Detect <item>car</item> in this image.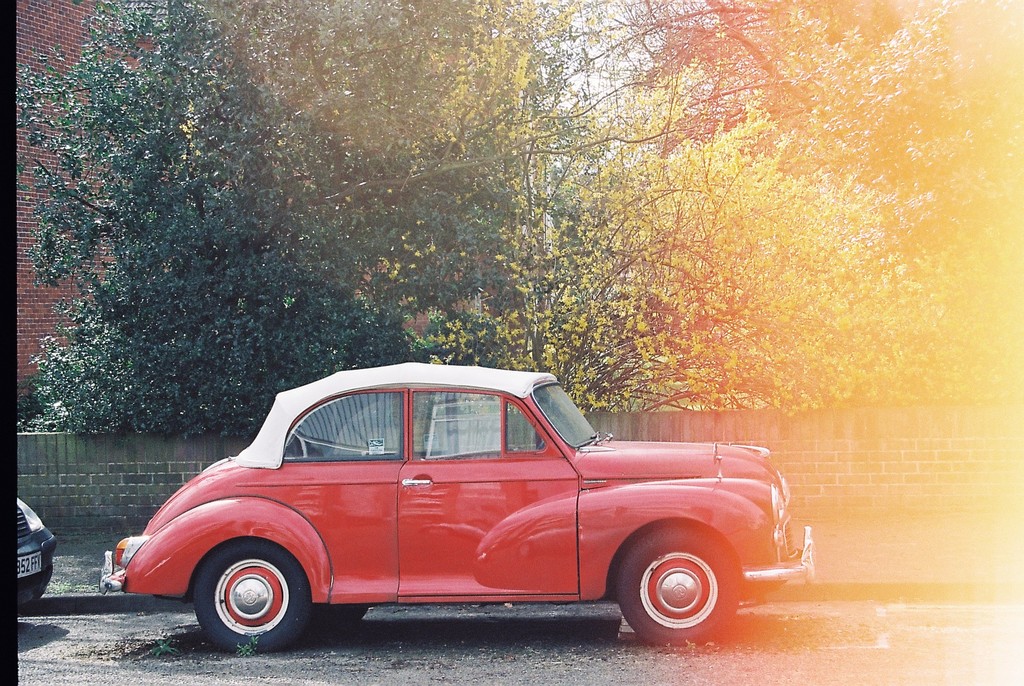
Detection: region(97, 357, 822, 655).
